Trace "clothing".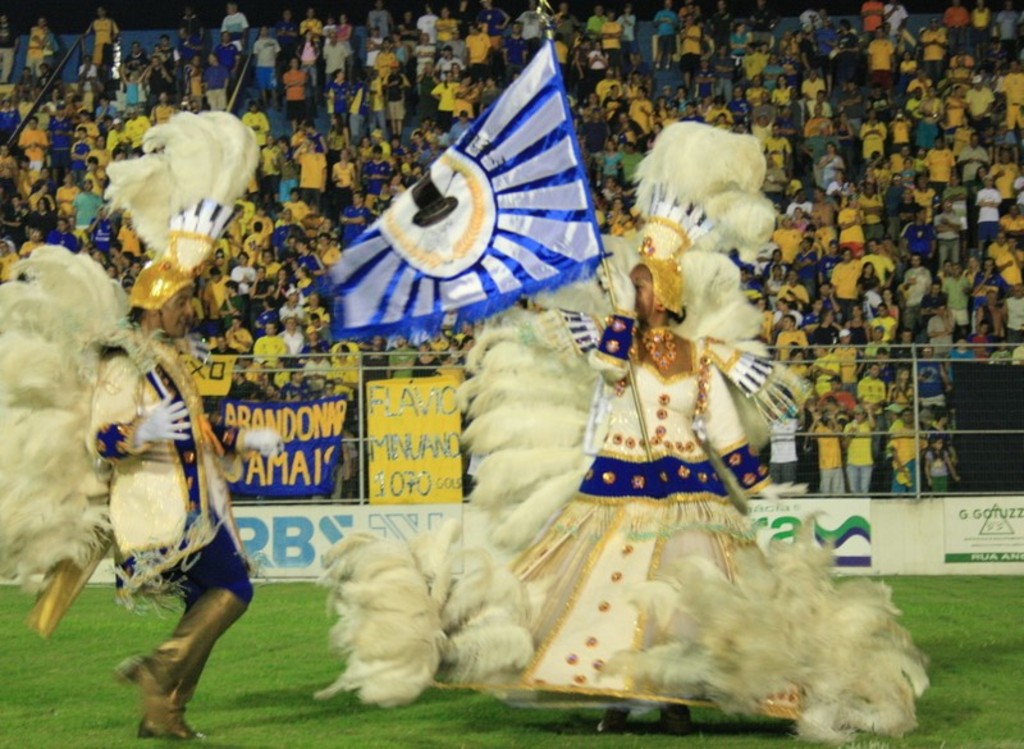
Traced to [714,51,742,95].
